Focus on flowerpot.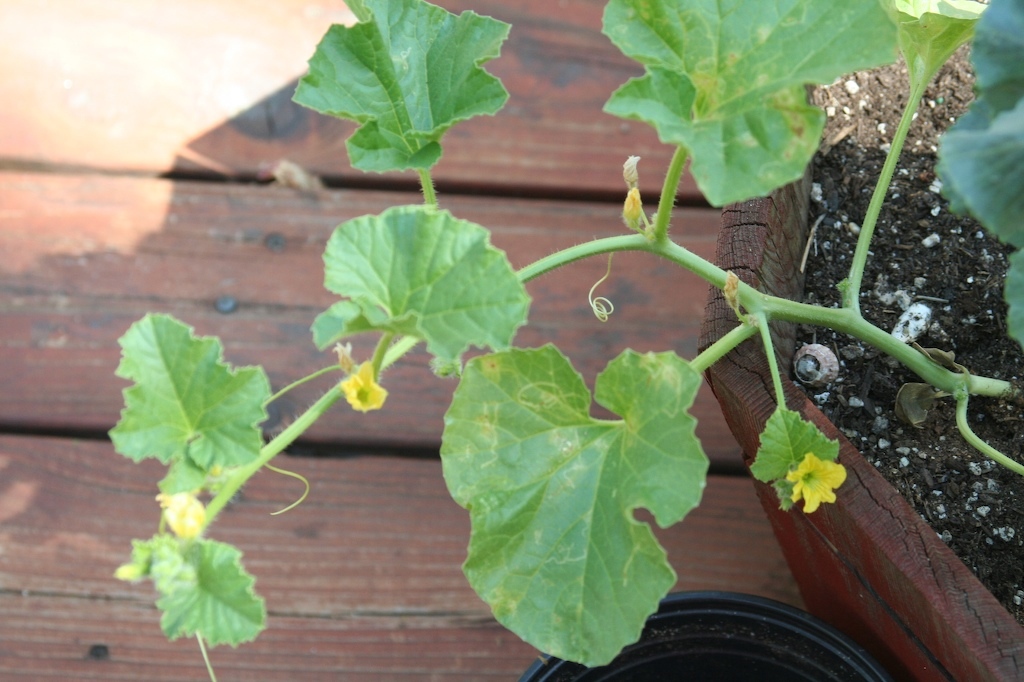
Focused at 699:0:1023:681.
